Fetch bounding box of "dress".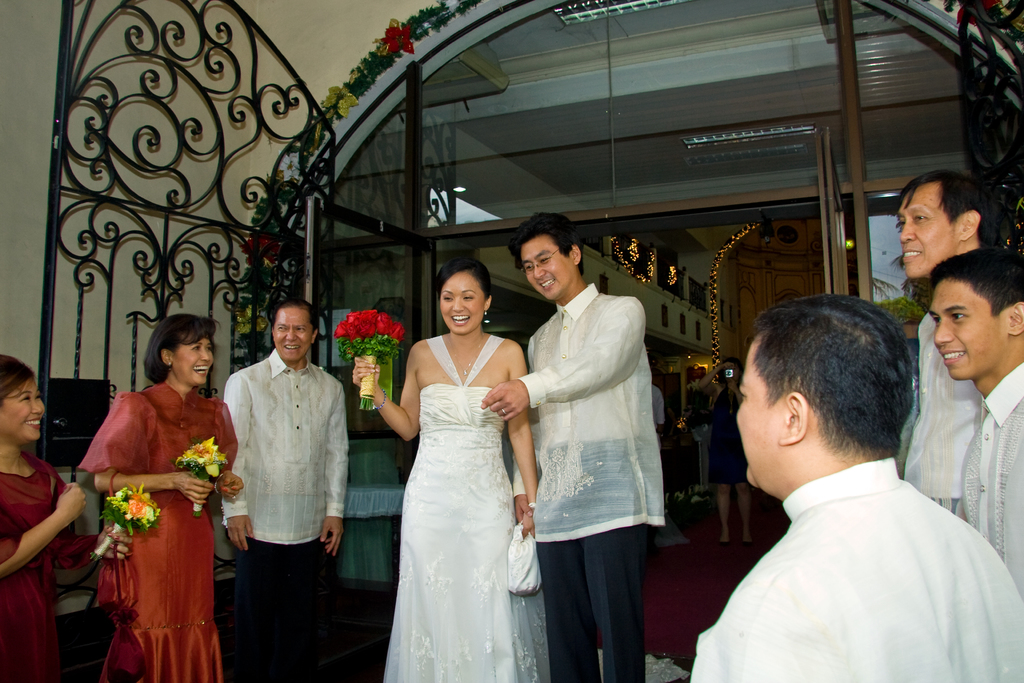
Bbox: 383:334:554:682.
